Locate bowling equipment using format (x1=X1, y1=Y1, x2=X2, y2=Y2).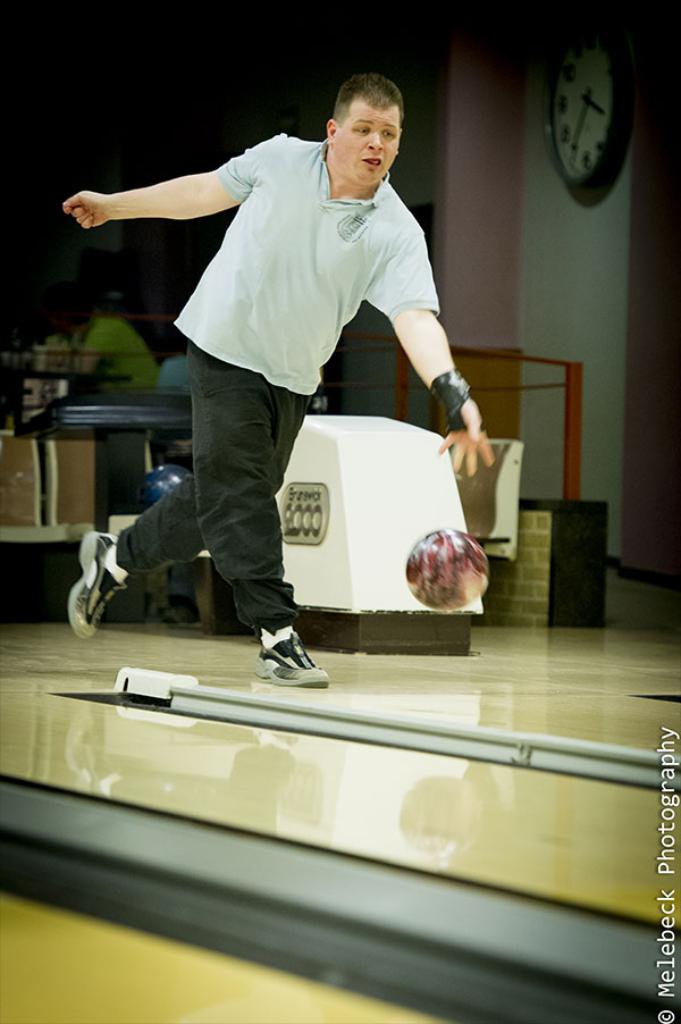
(x1=402, y1=520, x2=493, y2=614).
